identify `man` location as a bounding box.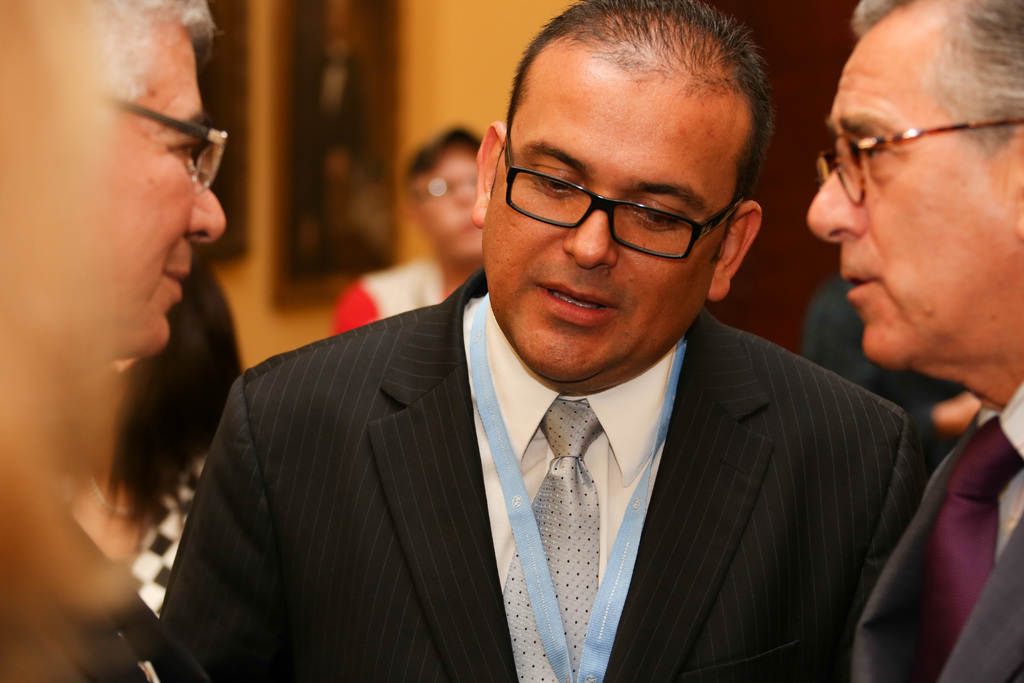
134,43,979,664.
